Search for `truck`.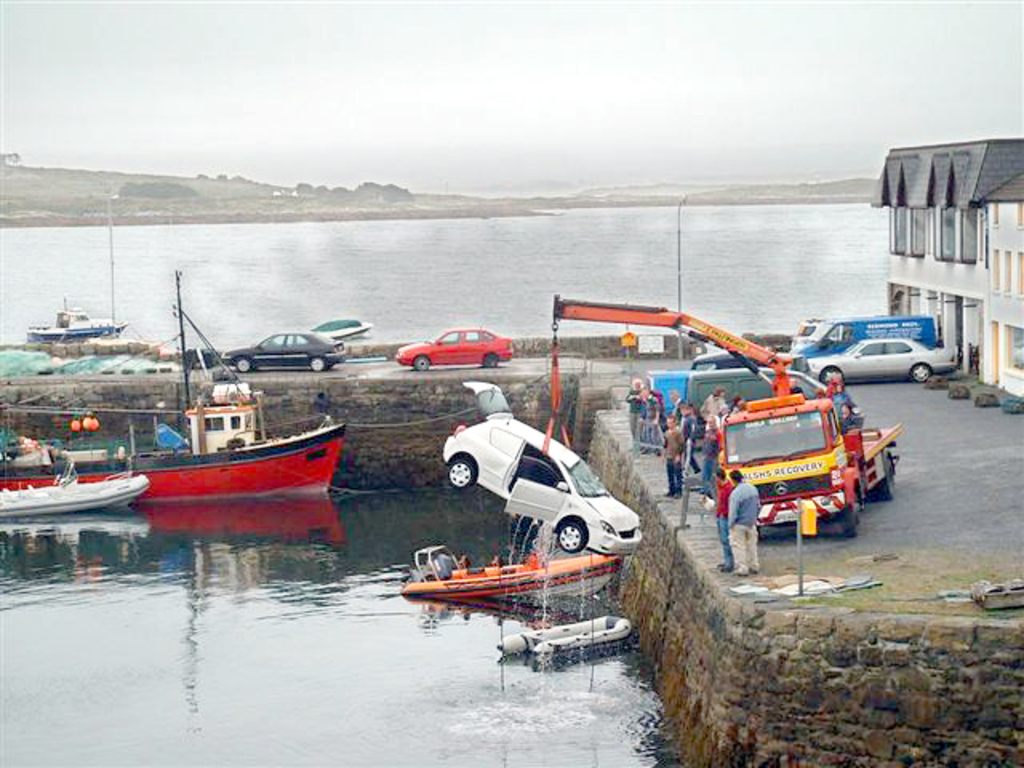
Found at (x1=723, y1=395, x2=867, y2=549).
